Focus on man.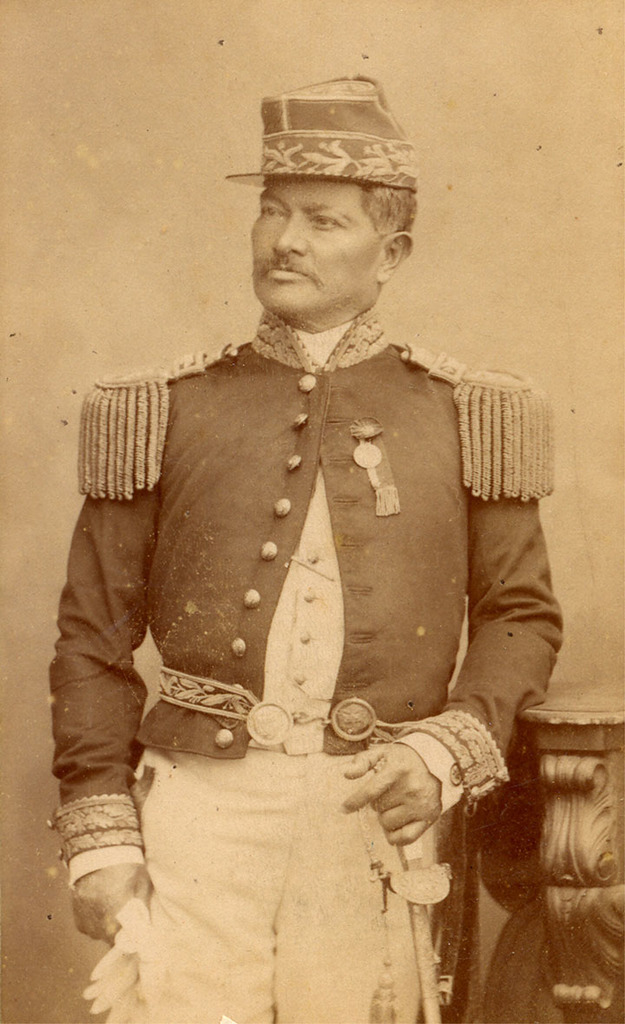
Focused at [x1=50, y1=72, x2=564, y2=1023].
